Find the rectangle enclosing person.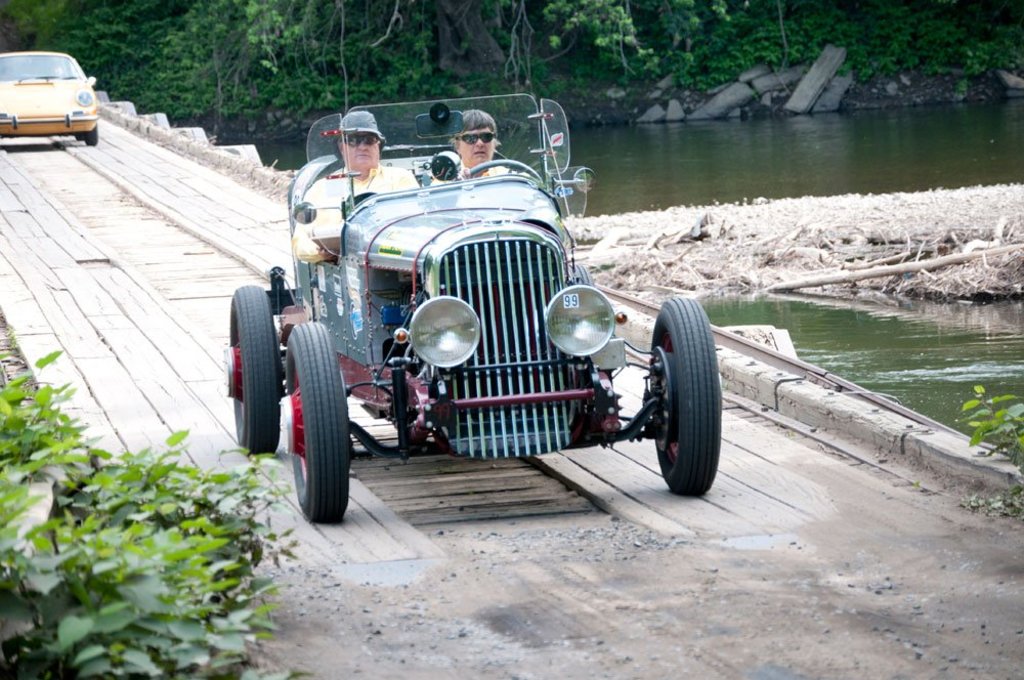
(left=427, top=110, right=513, bottom=190).
